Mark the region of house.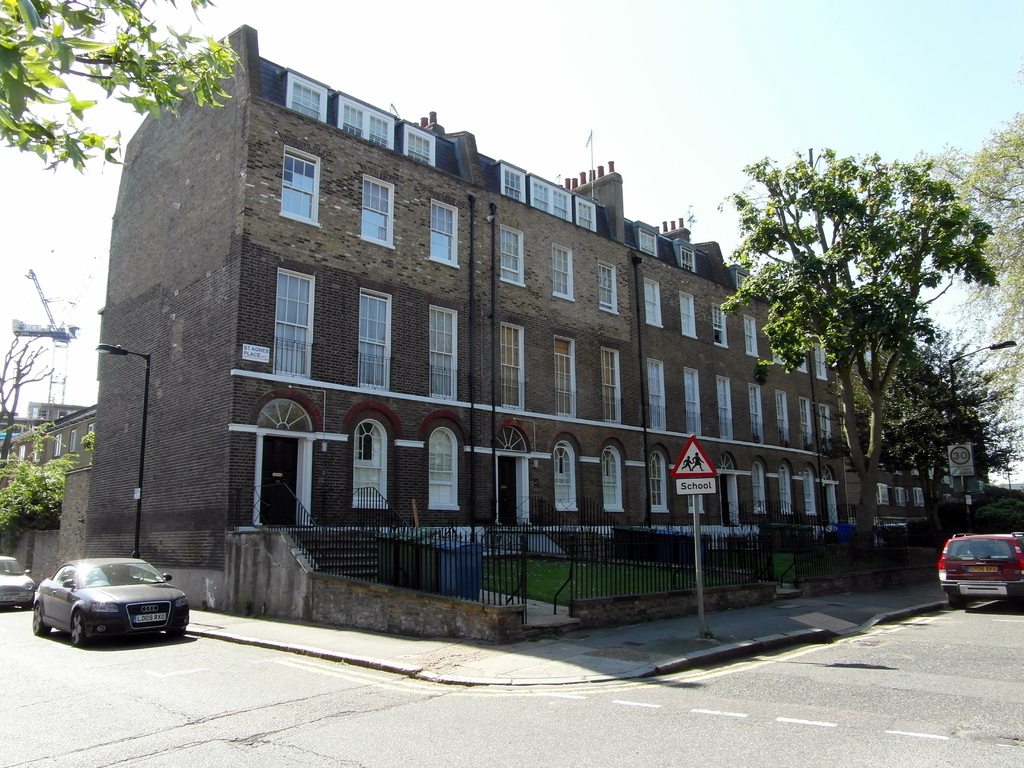
Region: 0:381:99:596.
